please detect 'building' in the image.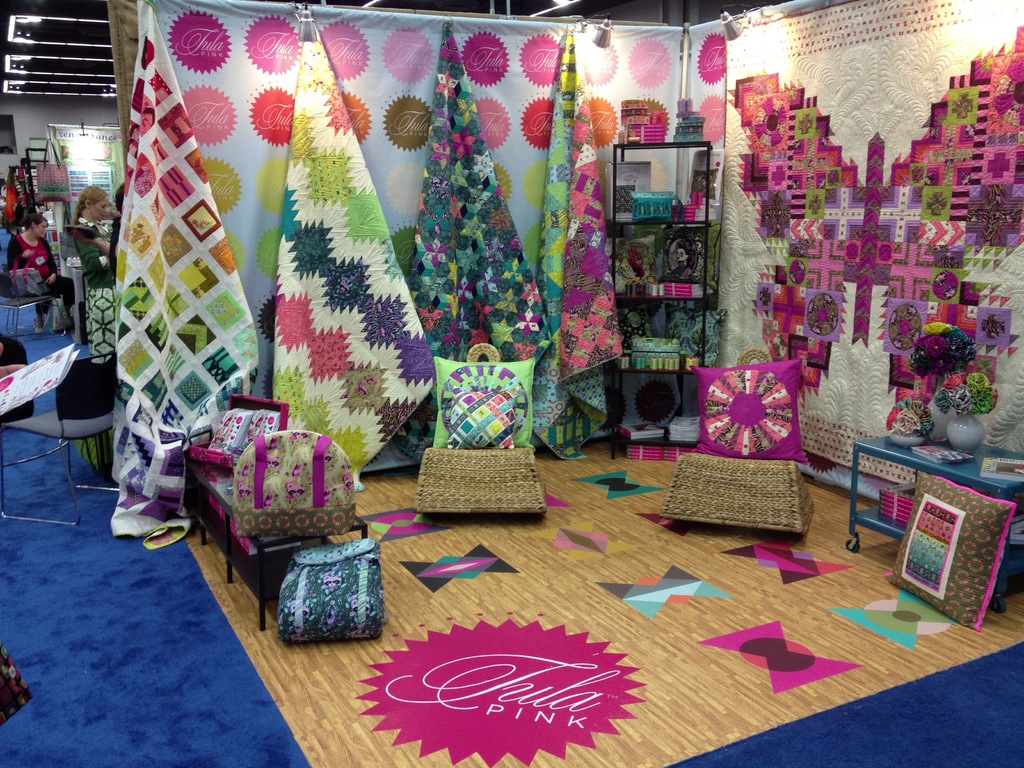
BBox(0, 0, 1023, 767).
